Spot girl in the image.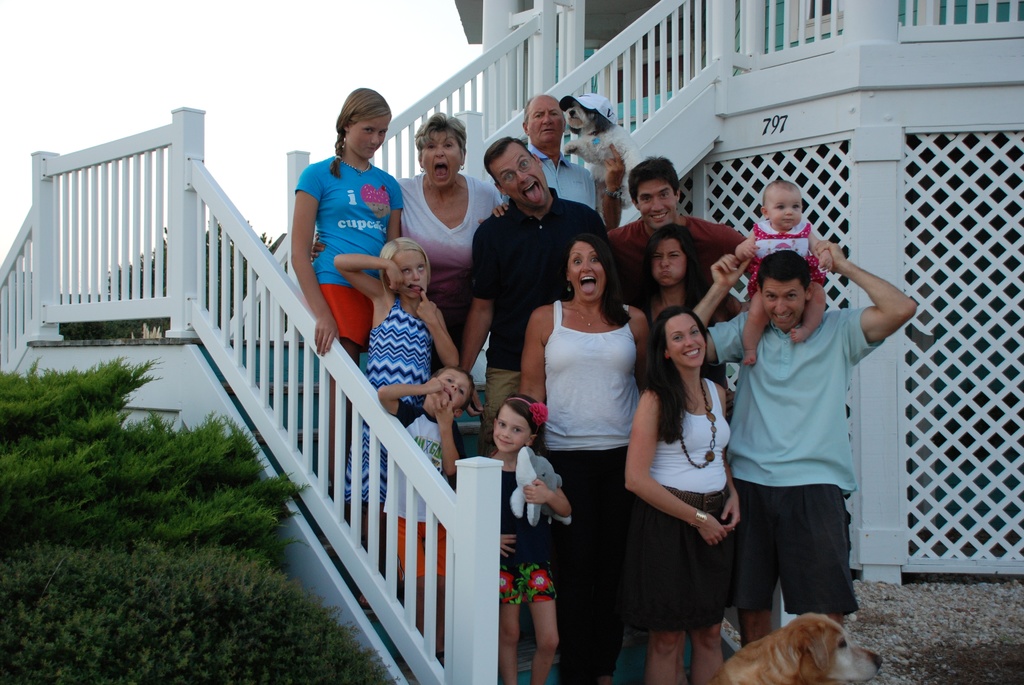
girl found at region(486, 396, 573, 684).
